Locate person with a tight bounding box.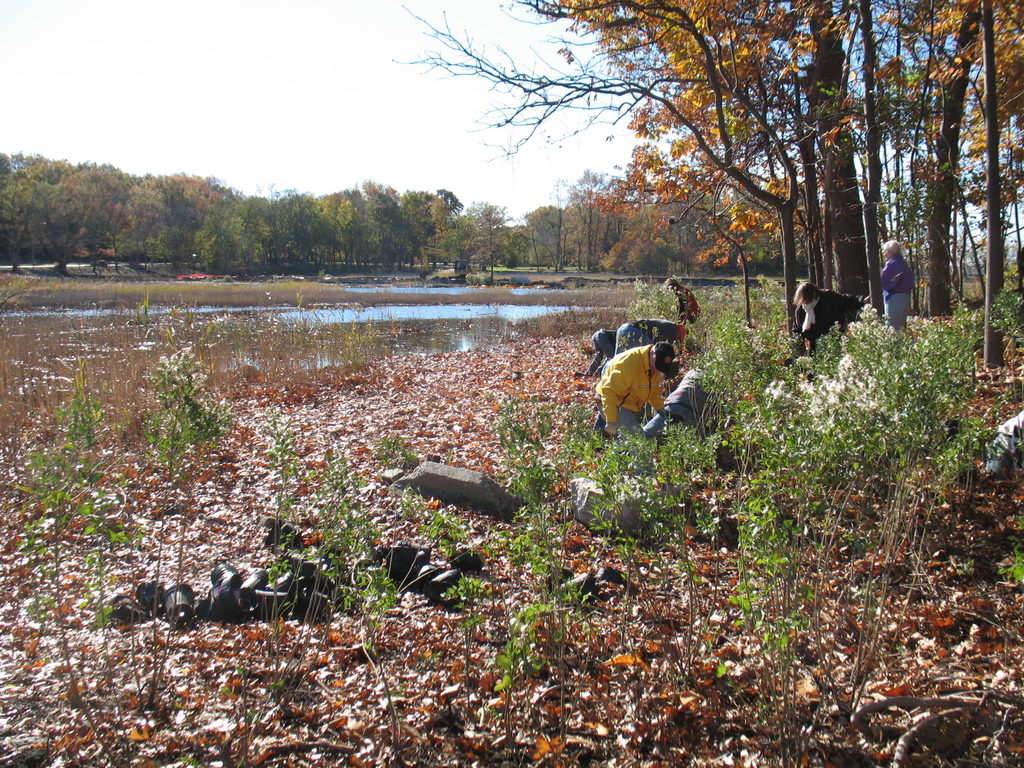
x1=602, y1=338, x2=682, y2=450.
